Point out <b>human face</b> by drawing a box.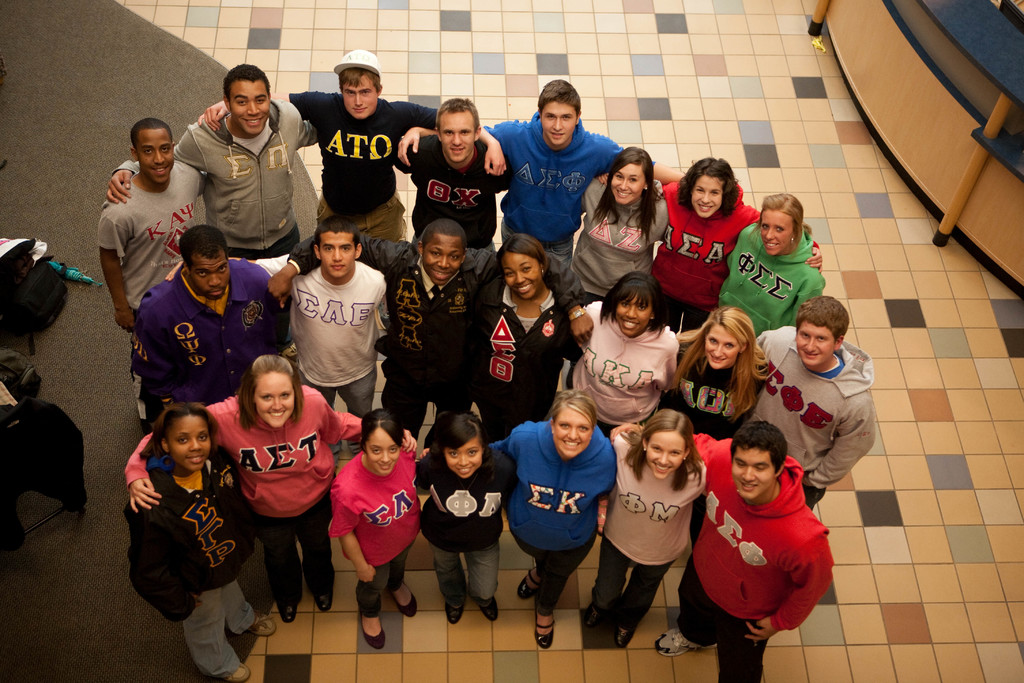
{"x1": 192, "y1": 256, "x2": 222, "y2": 300}.
